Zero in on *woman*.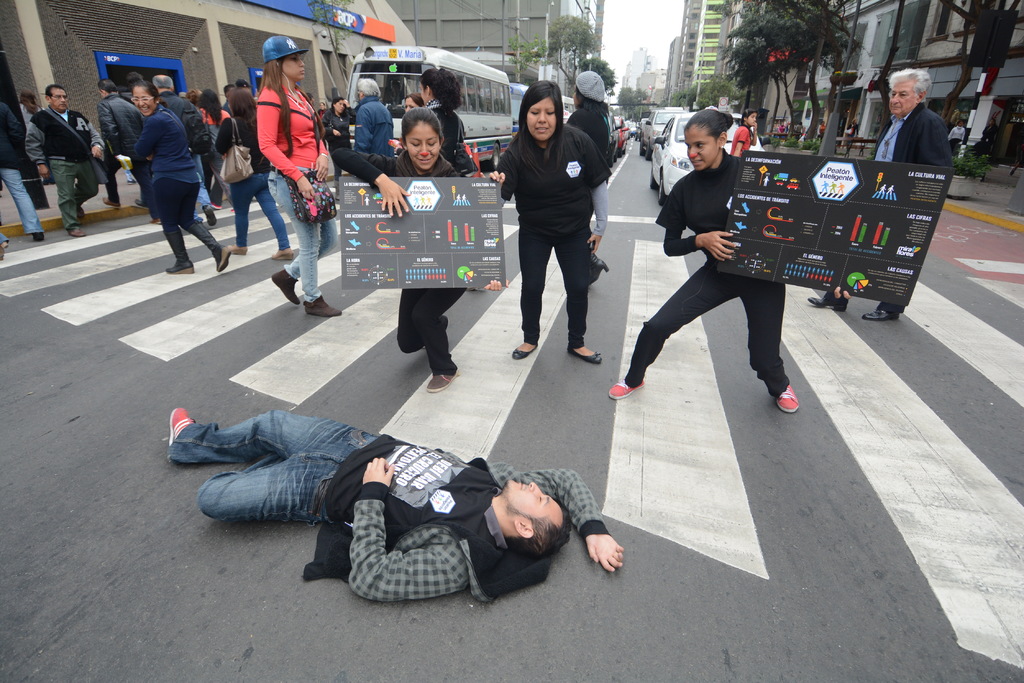
Zeroed in: x1=565 y1=63 x2=620 y2=204.
